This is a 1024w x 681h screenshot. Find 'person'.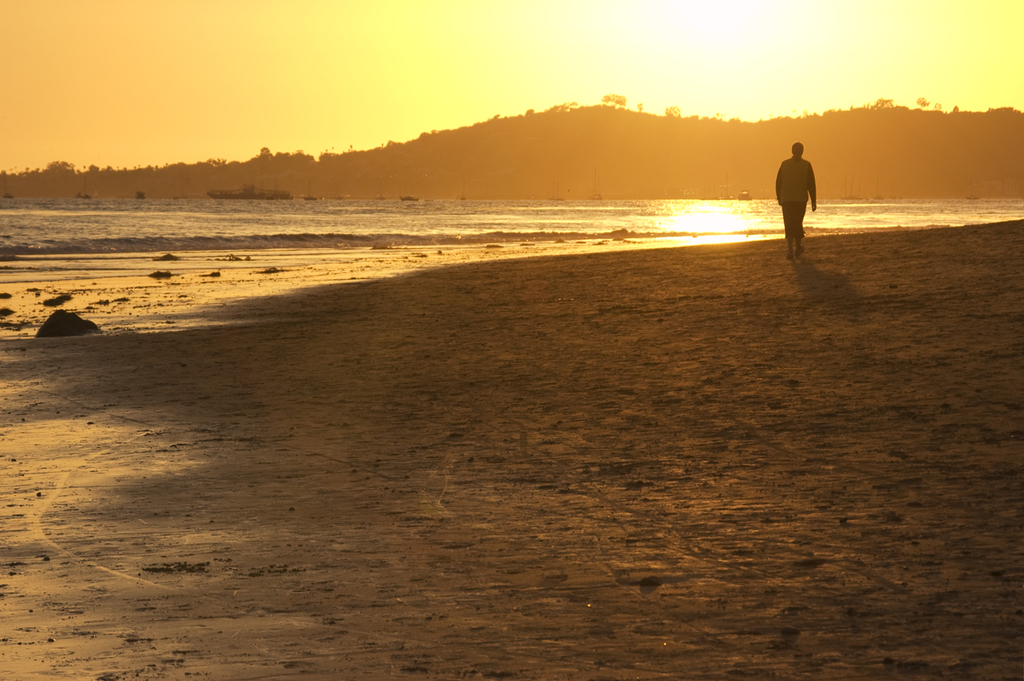
Bounding box: bbox=(774, 142, 818, 259).
